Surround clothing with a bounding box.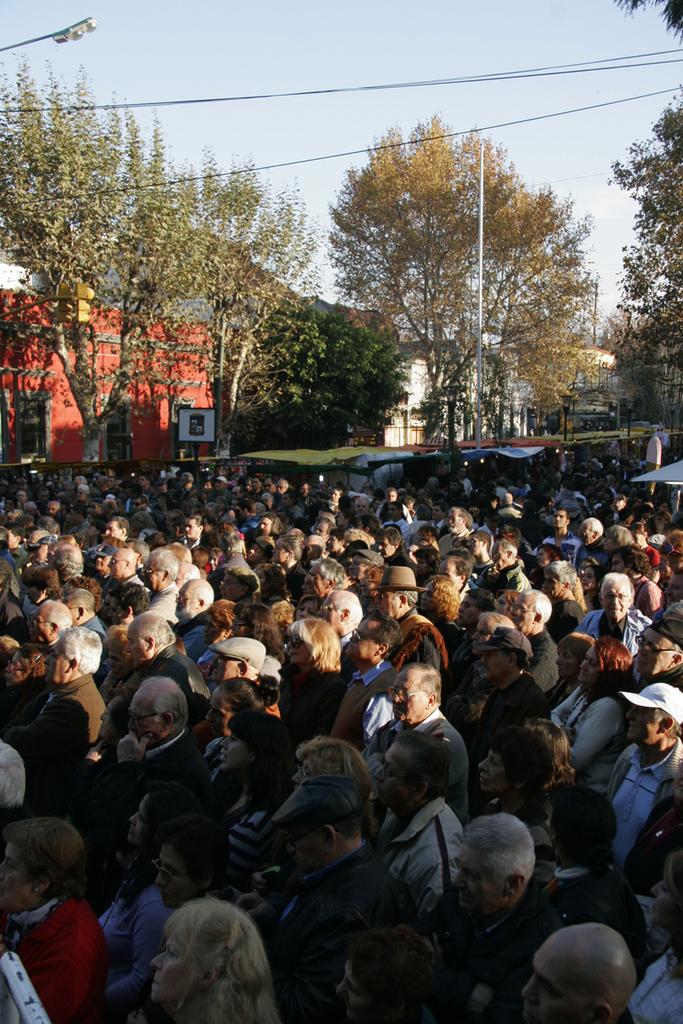
{"left": 597, "top": 742, "right": 682, "bottom": 887}.
